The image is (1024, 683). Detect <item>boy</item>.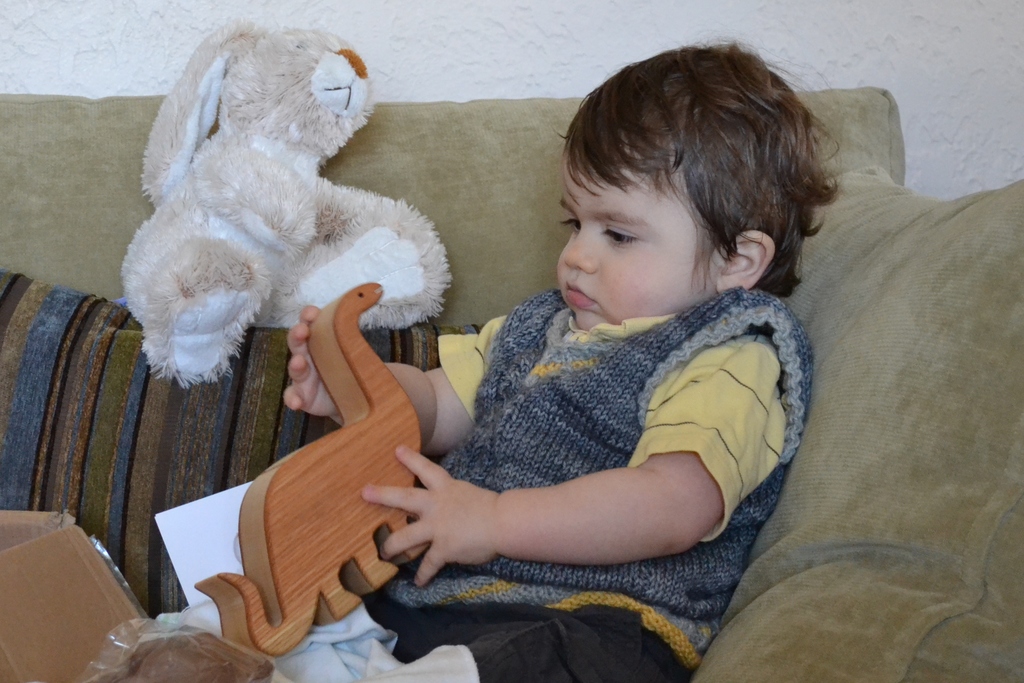
Detection: region(347, 61, 825, 652).
